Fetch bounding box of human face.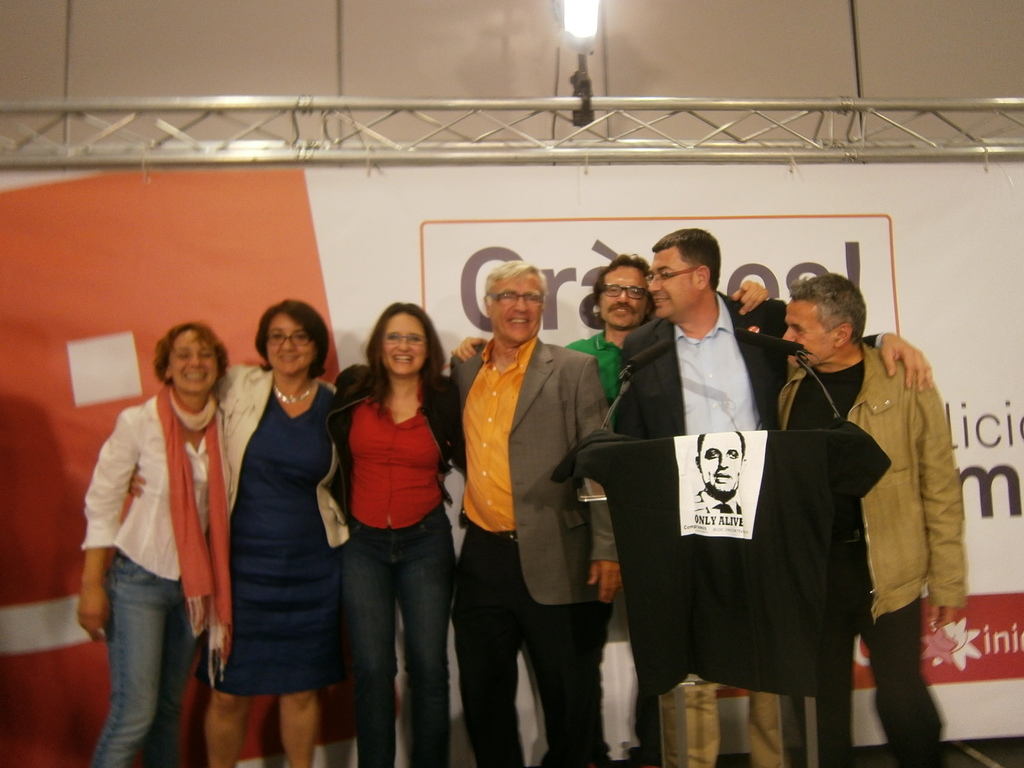
Bbox: [175,335,218,397].
